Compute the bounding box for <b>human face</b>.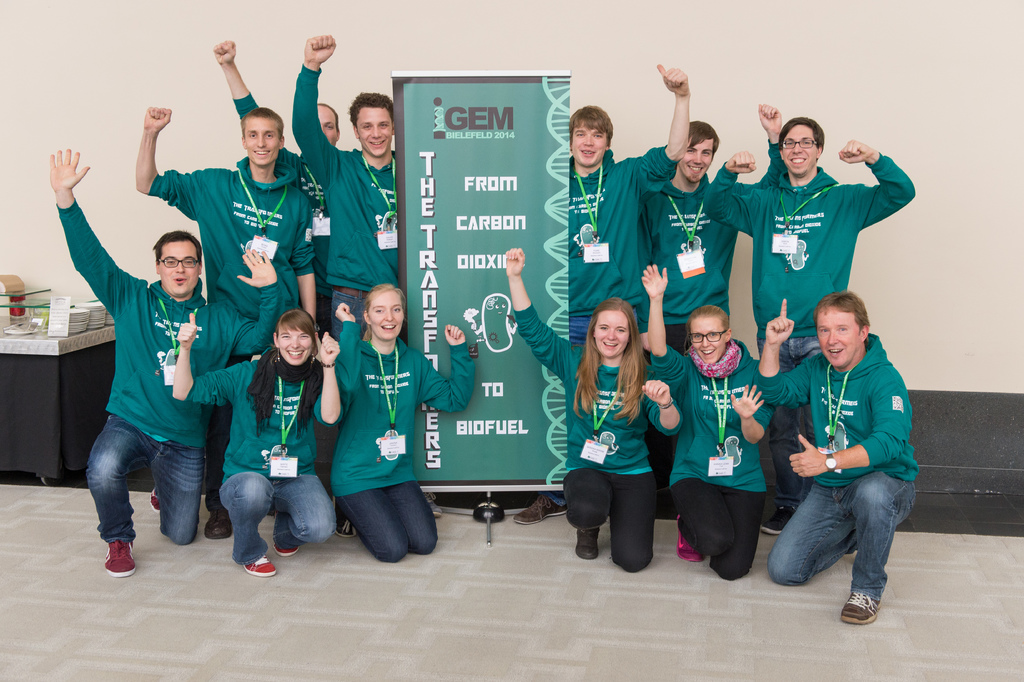
320/106/337/137.
